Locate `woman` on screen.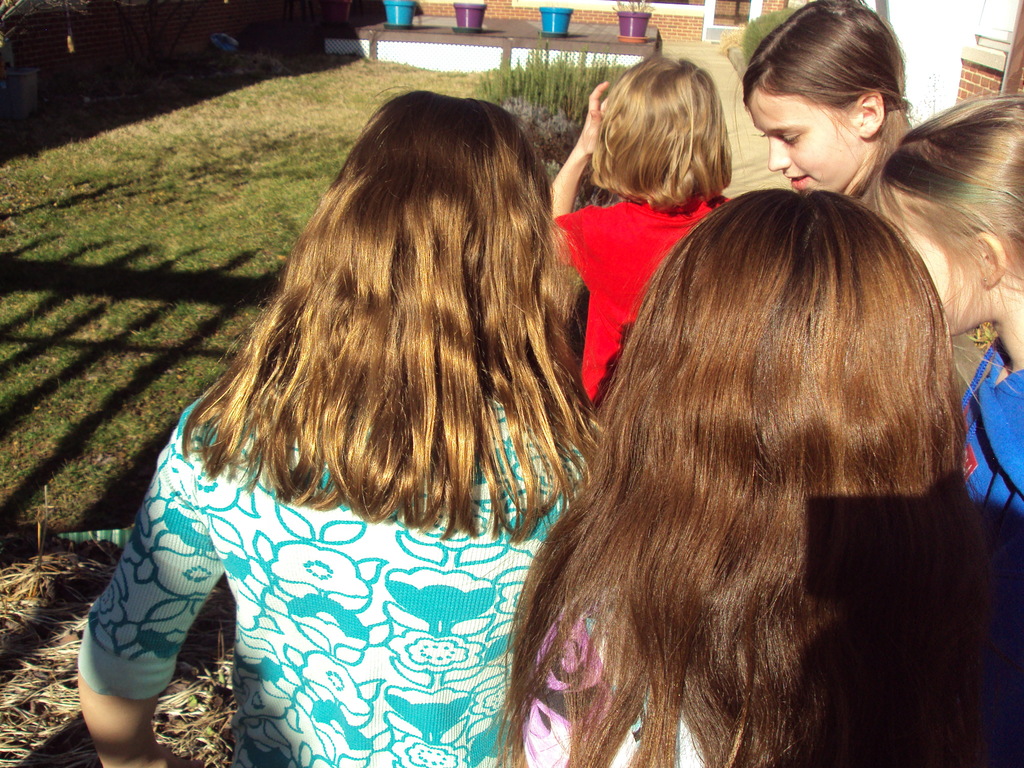
On screen at 60 75 641 762.
